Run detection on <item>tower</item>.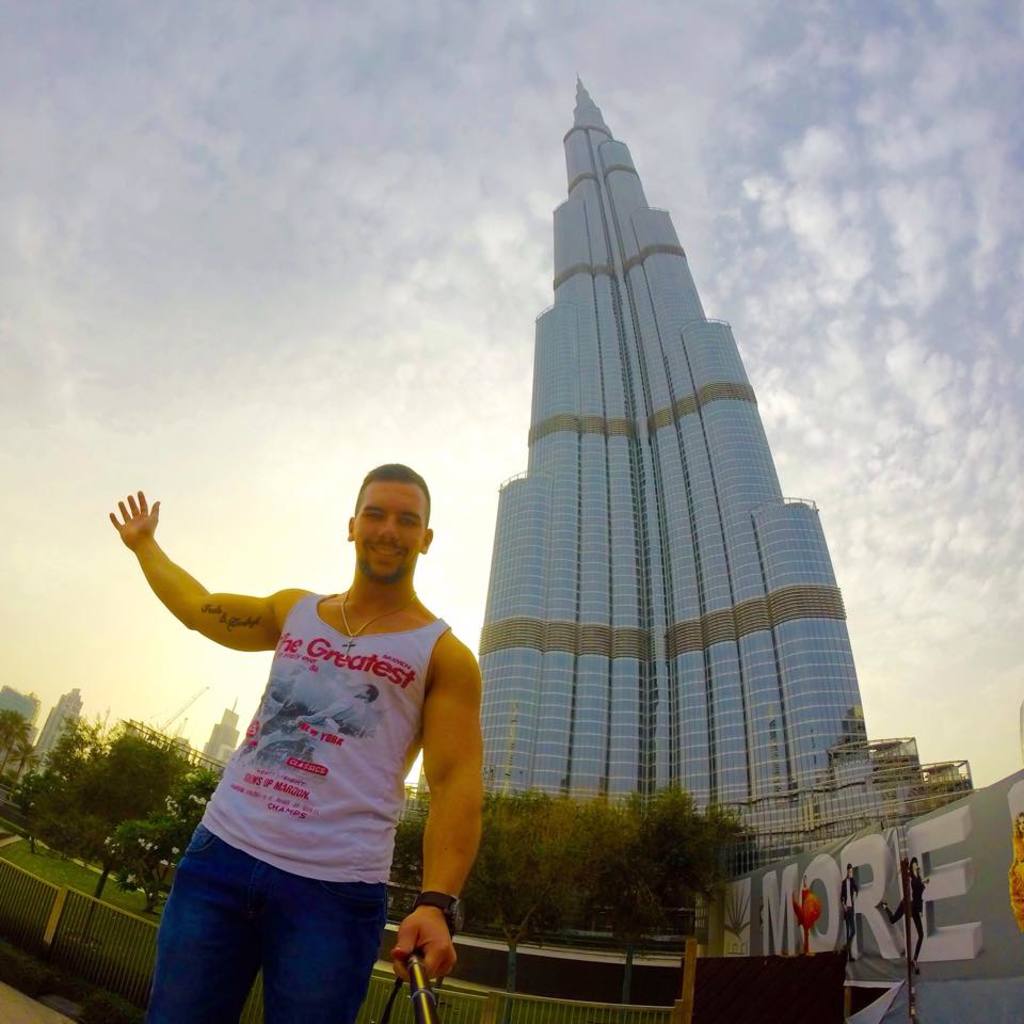
Result: rect(448, 79, 902, 926).
